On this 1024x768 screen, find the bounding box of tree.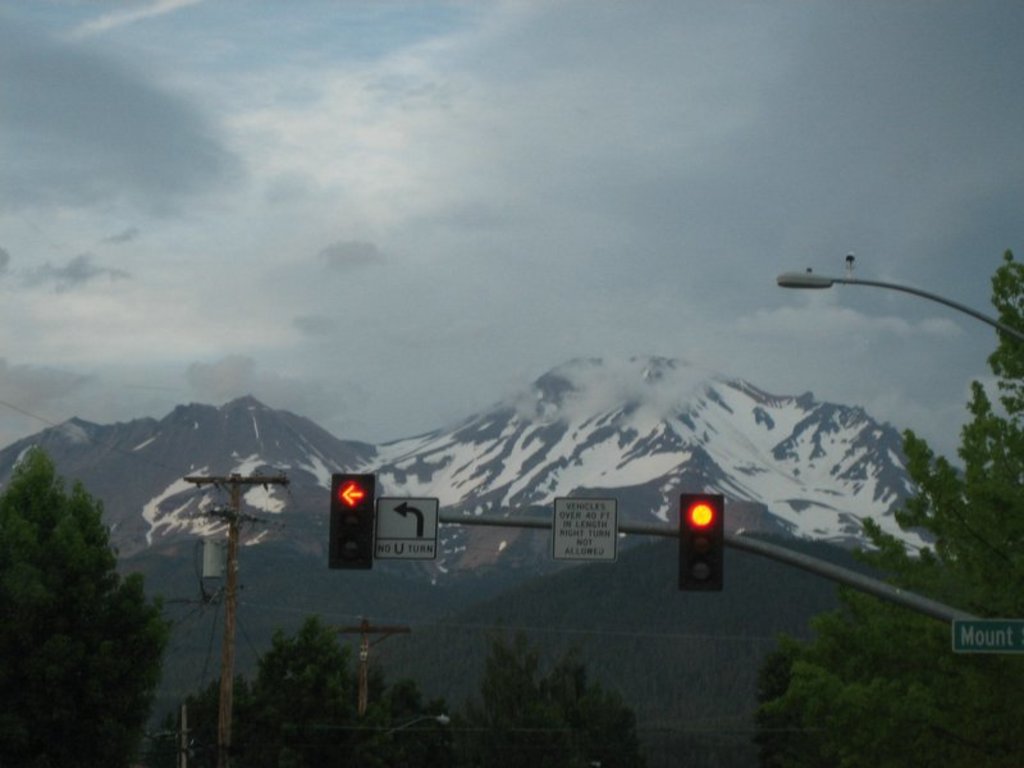
Bounding box: (left=168, top=626, right=465, bottom=767).
